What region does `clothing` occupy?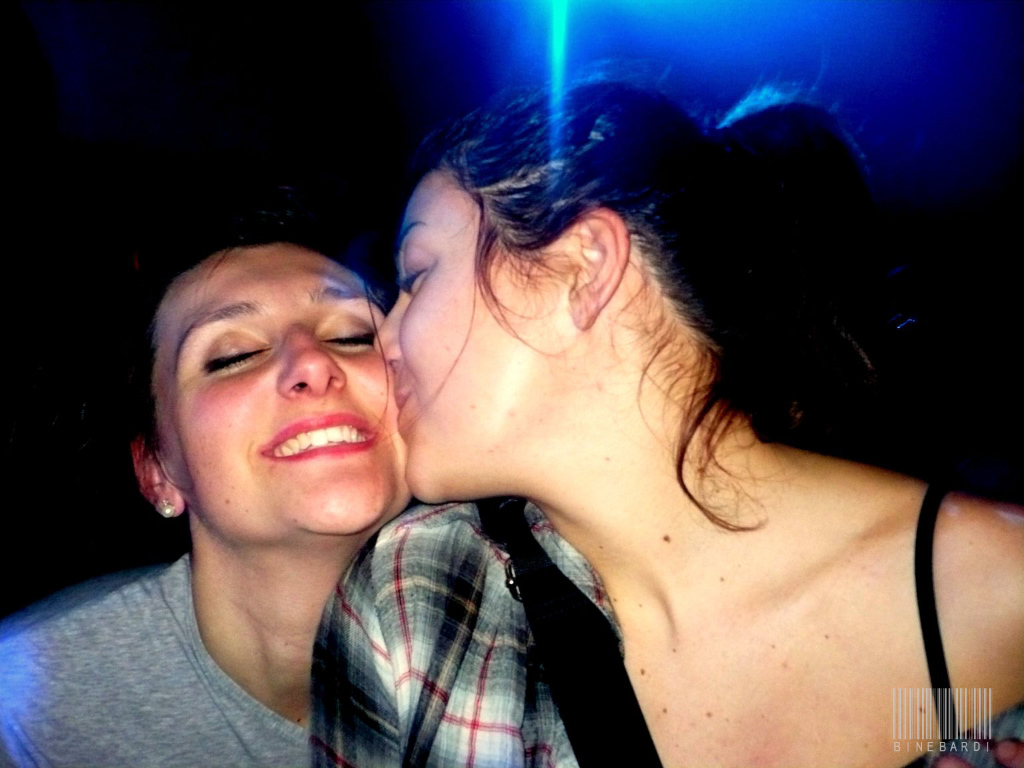
box=[0, 555, 309, 767].
